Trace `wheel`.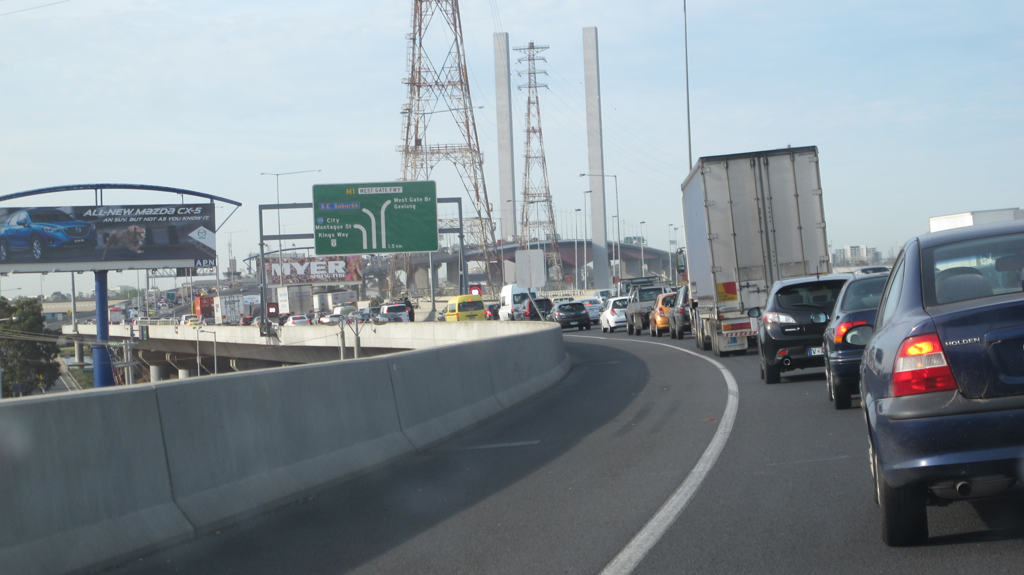
Traced to [left=655, top=322, right=663, bottom=338].
